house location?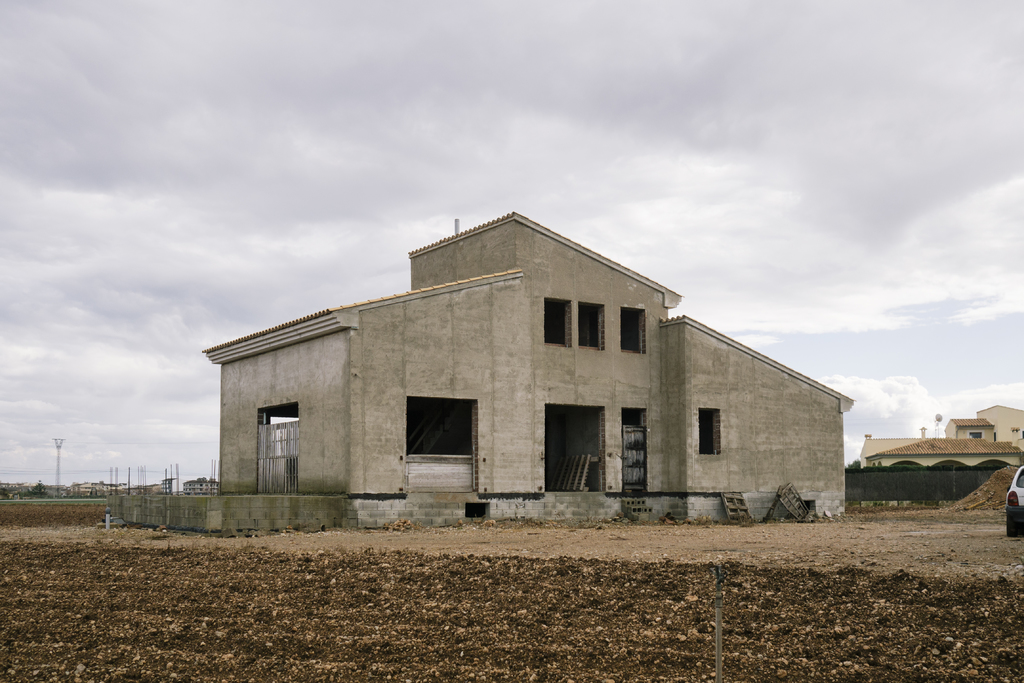
865 439 1023 469
